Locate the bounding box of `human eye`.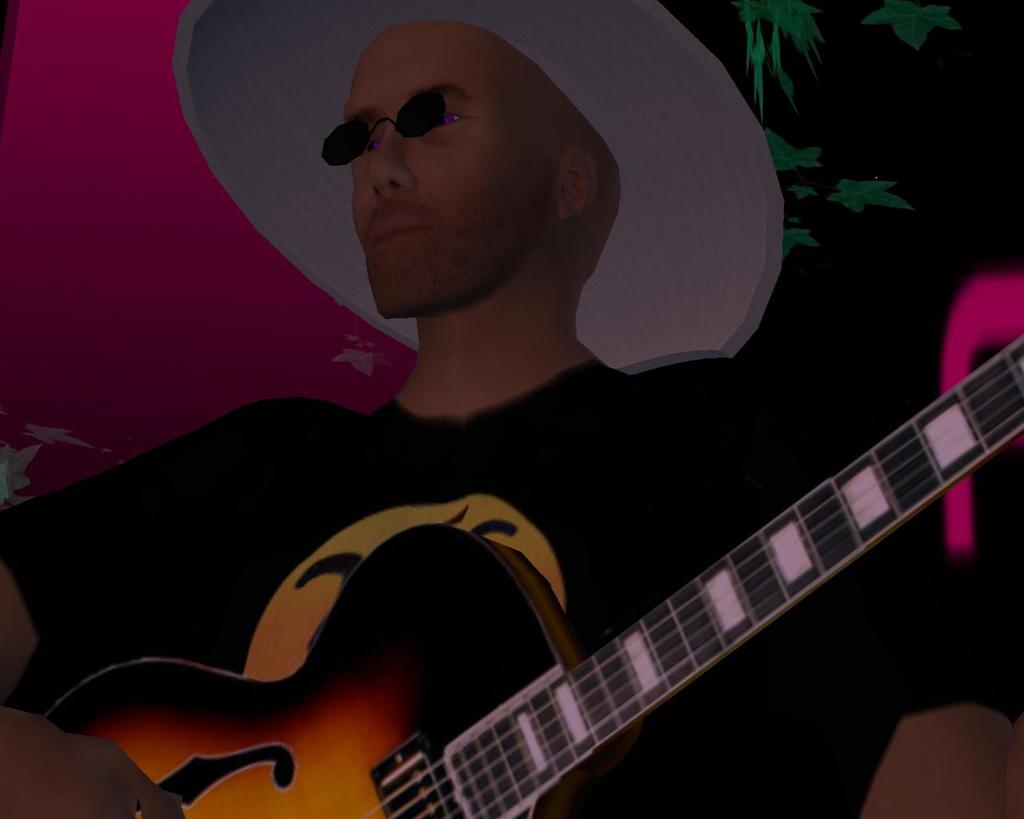
Bounding box: (left=356, top=138, right=383, bottom=160).
